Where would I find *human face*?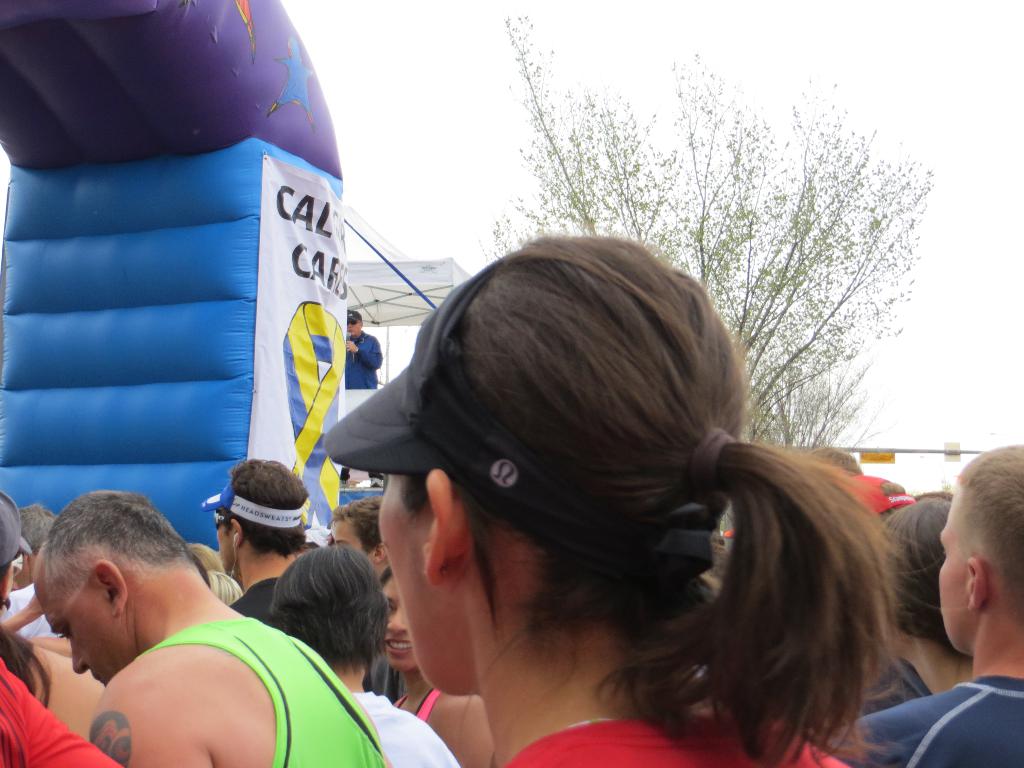
At <region>940, 520, 959, 644</region>.
